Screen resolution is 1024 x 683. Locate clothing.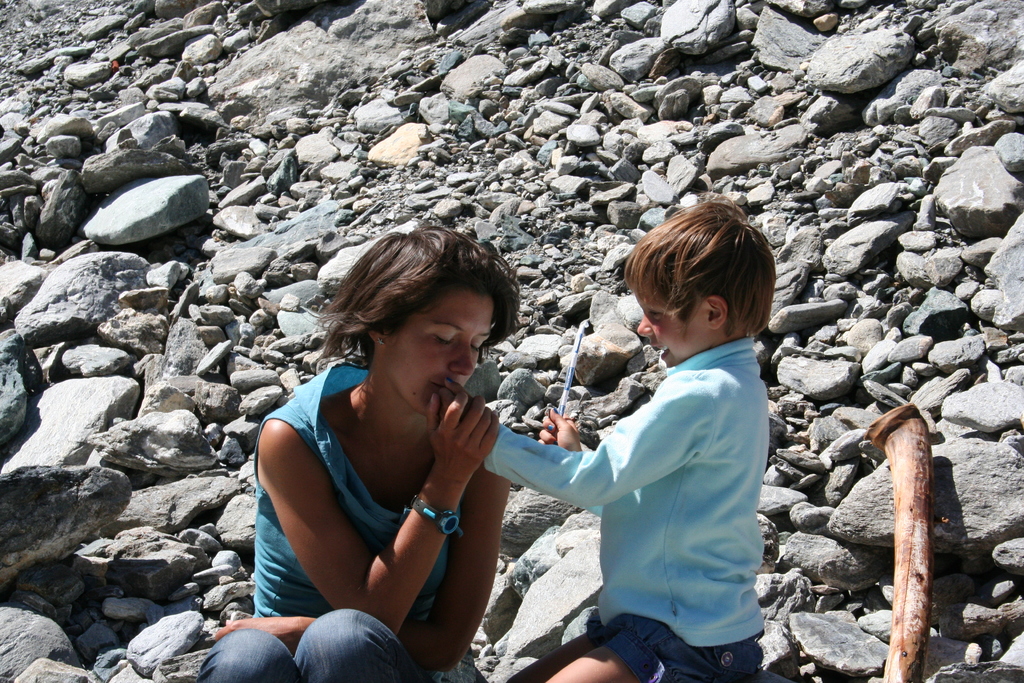
BBox(187, 359, 463, 682).
